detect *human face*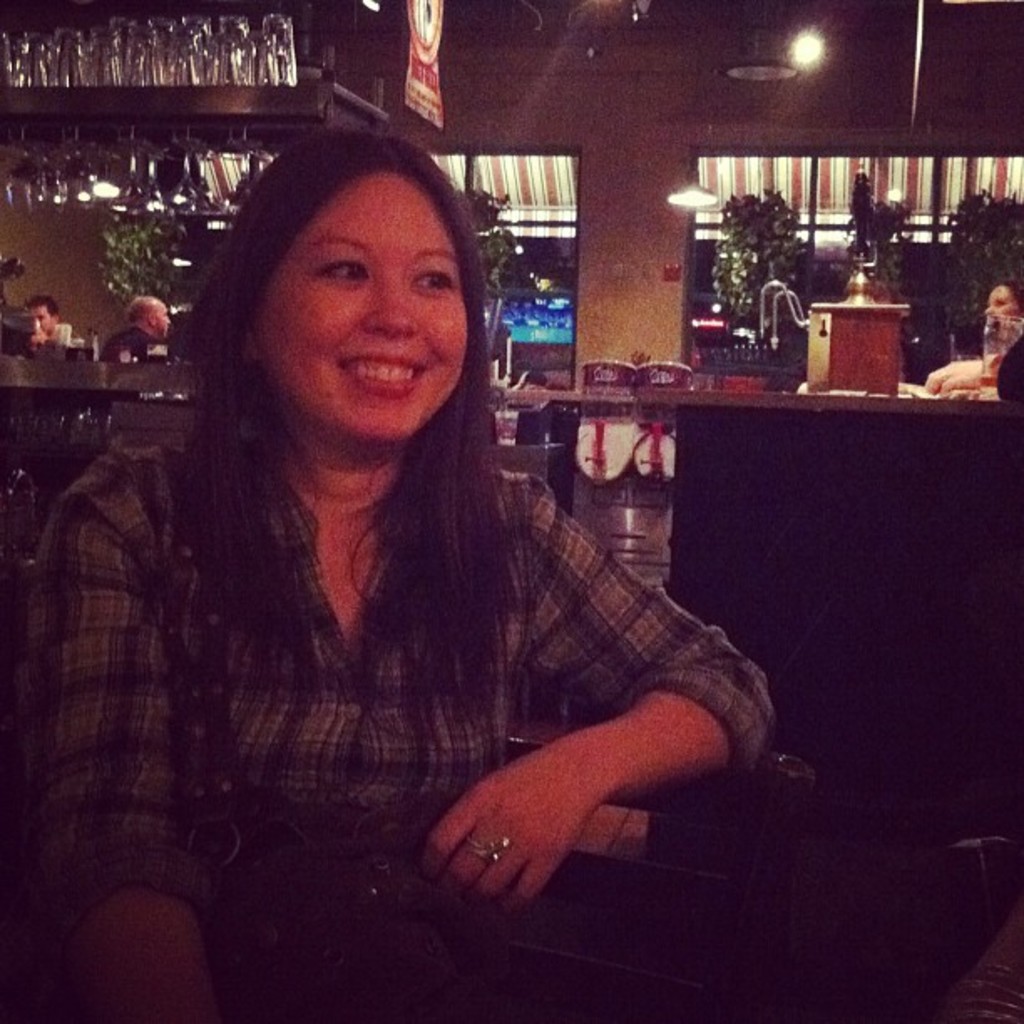
bbox=[28, 308, 57, 331]
